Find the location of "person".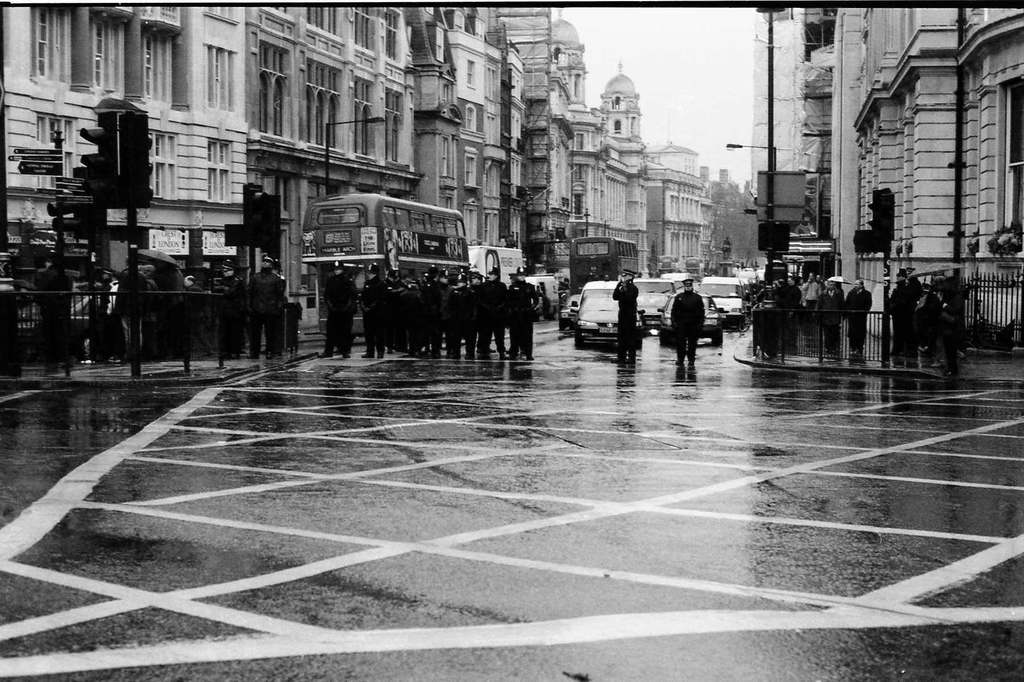
Location: 509/267/540/360.
